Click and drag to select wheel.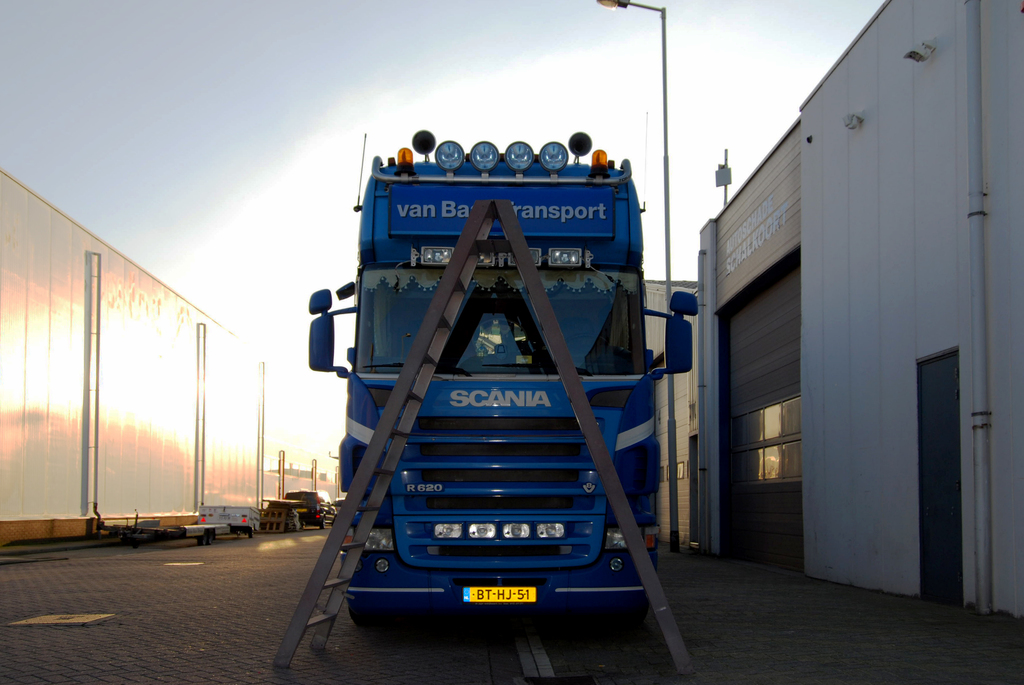
Selection: <region>243, 527, 257, 542</region>.
